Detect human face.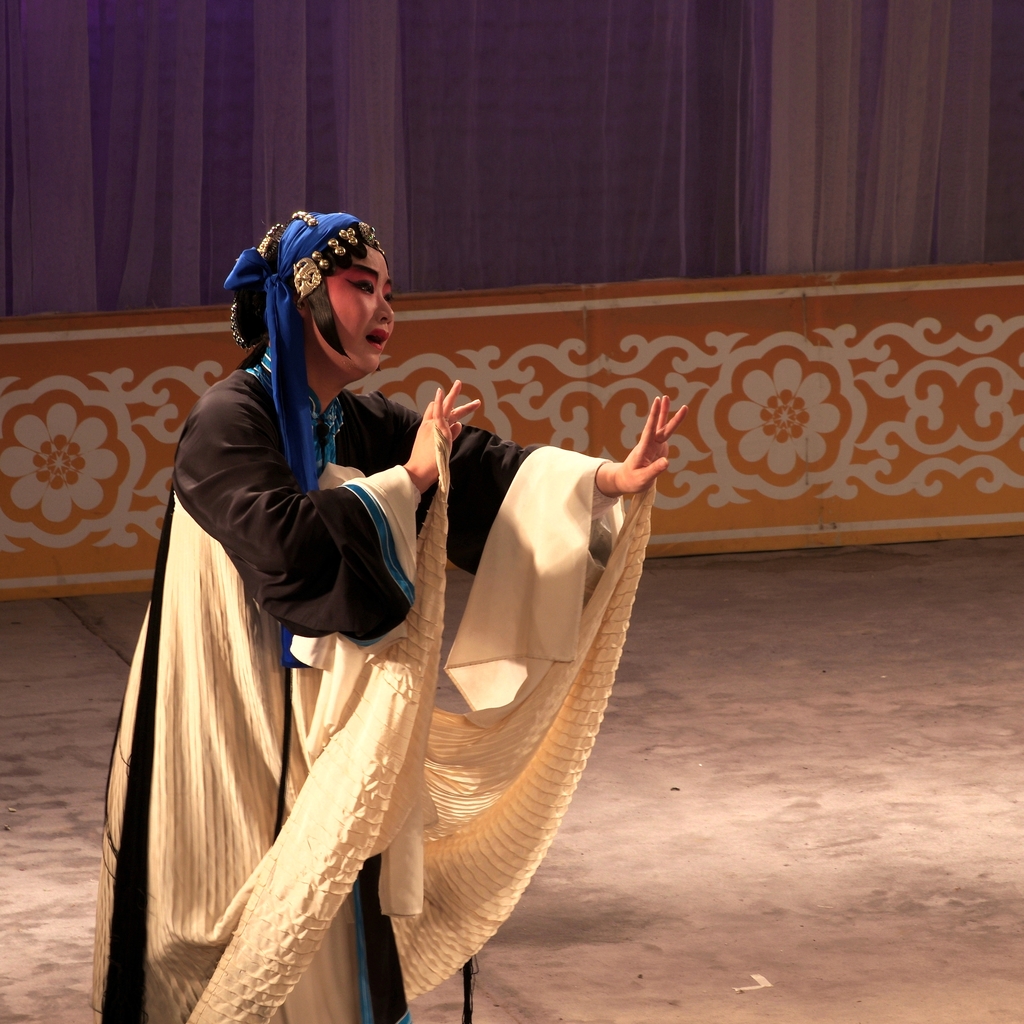
Detected at box=[314, 244, 394, 372].
